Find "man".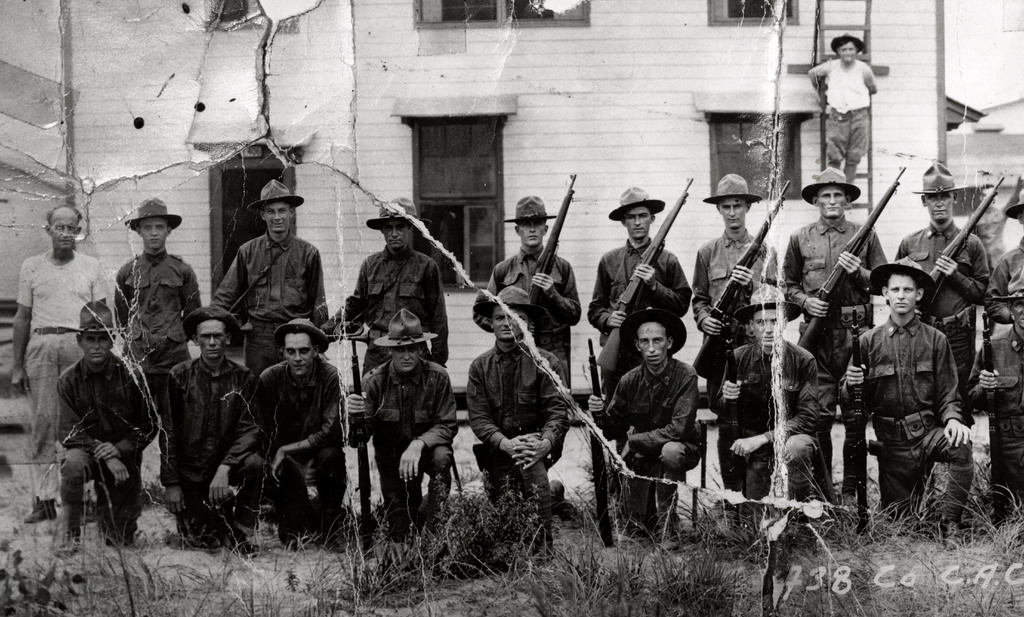
pyautogui.locateOnScreen(584, 304, 705, 550).
